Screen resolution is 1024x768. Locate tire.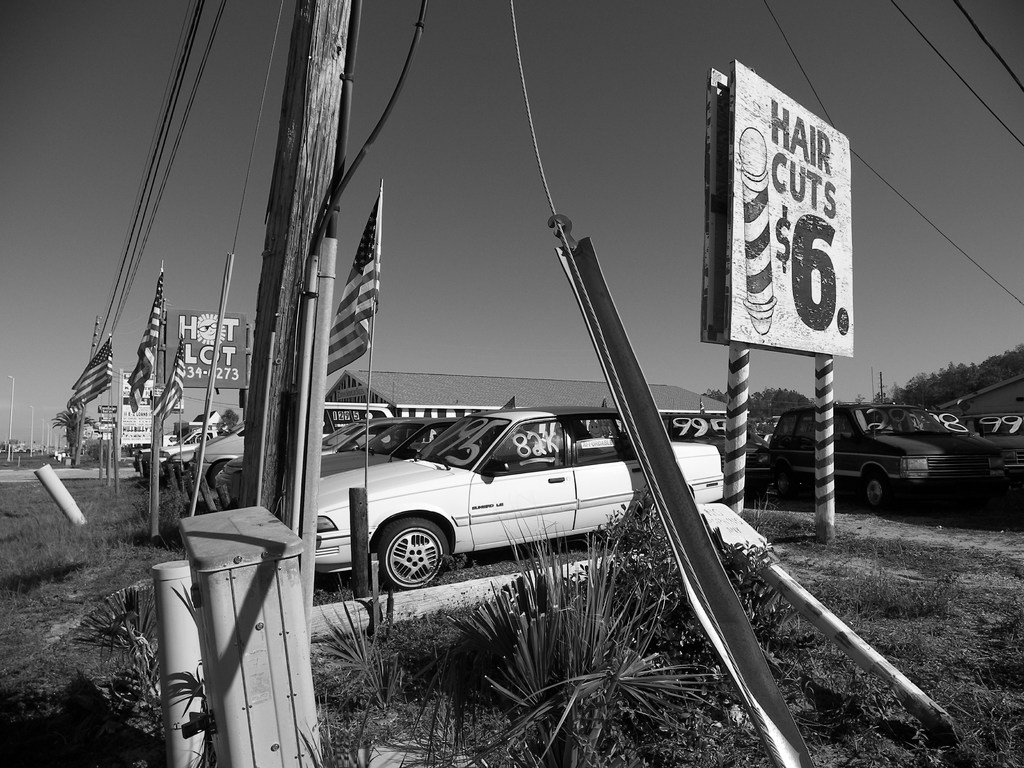
(776, 470, 802, 497).
